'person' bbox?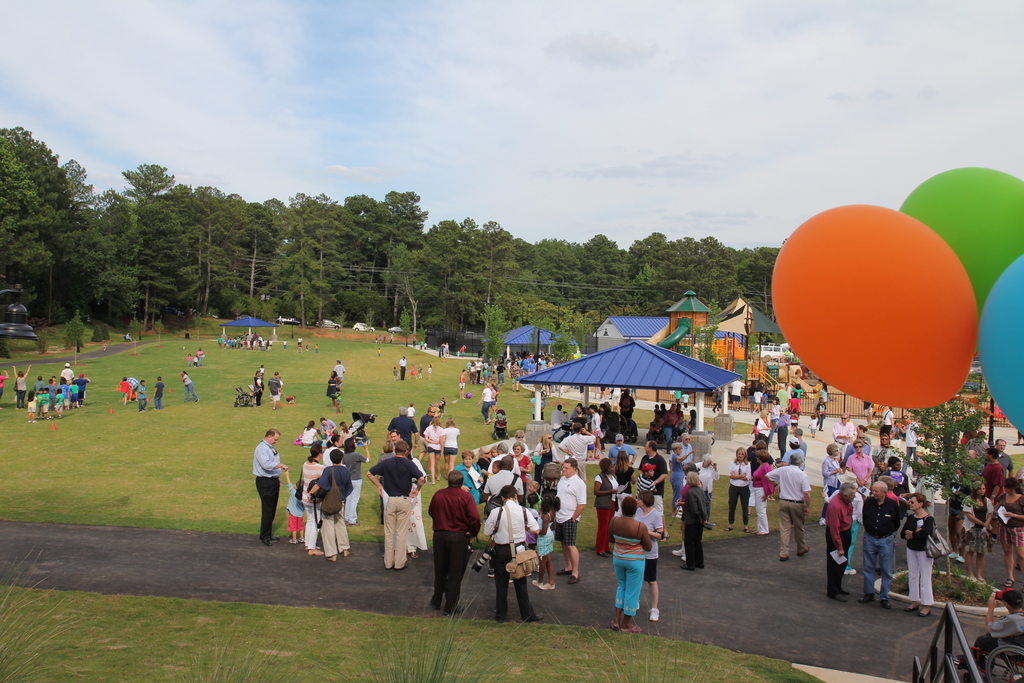
<region>266, 372, 282, 411</region>
